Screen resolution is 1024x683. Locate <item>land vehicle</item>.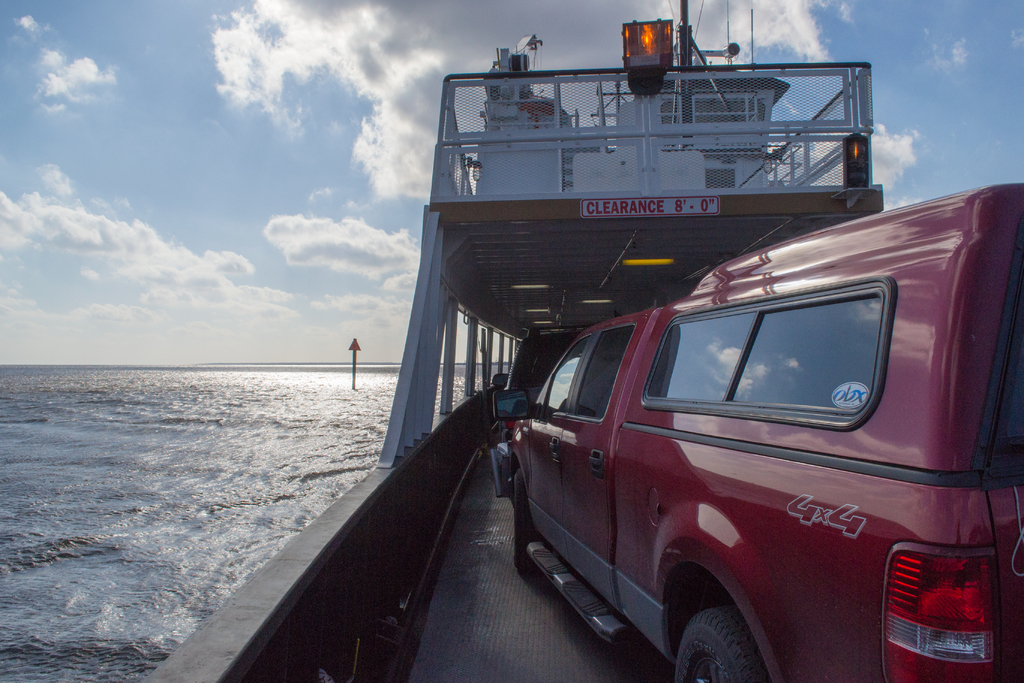
bbox(510, 240, 976, 677).
